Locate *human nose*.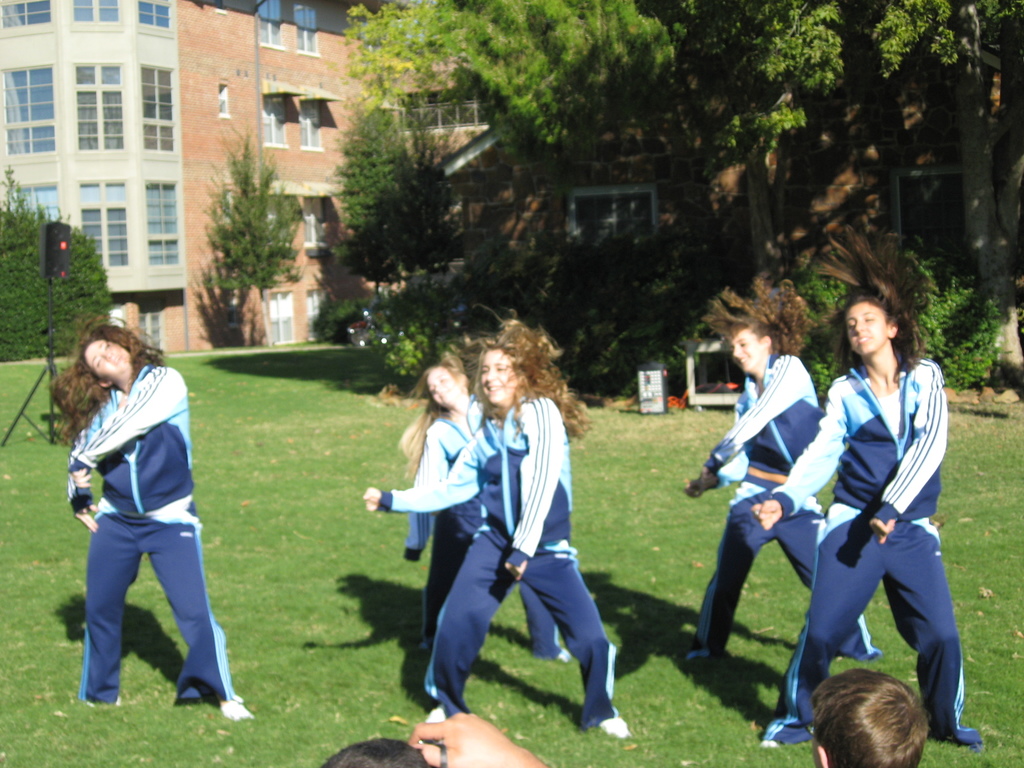
Bounding box: detection(99, 349, 111, 360).
